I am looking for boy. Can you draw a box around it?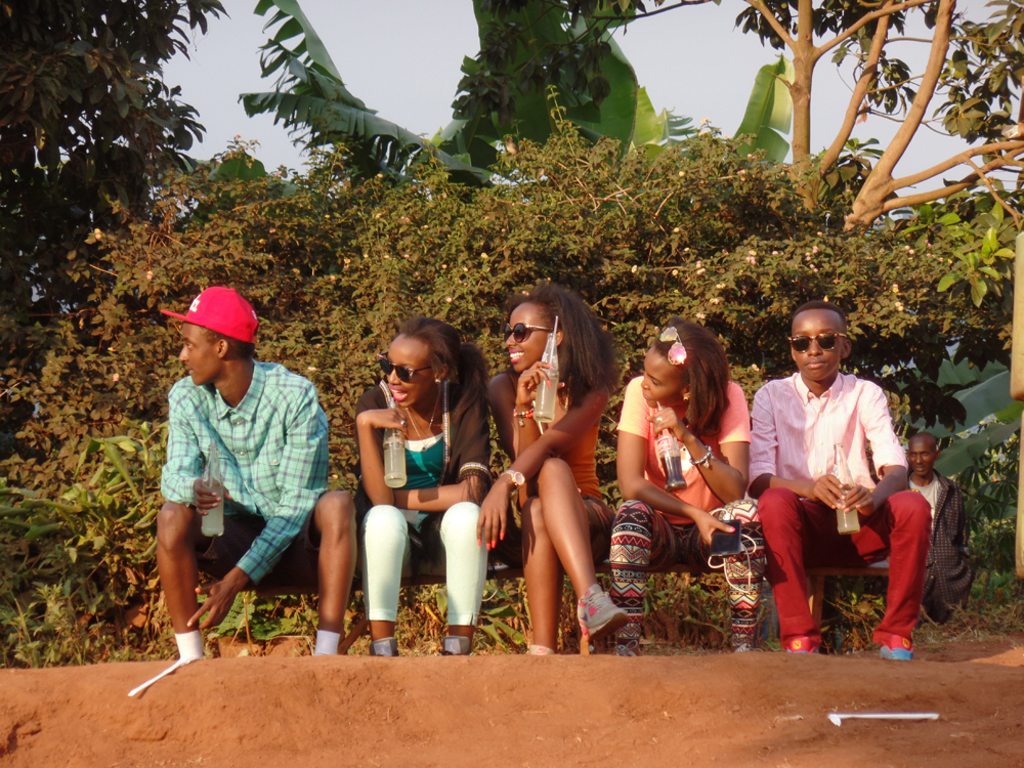
Sure, the bounding box is {"left": 741, "top": 298, "right": 937, "bottom": 657}.
